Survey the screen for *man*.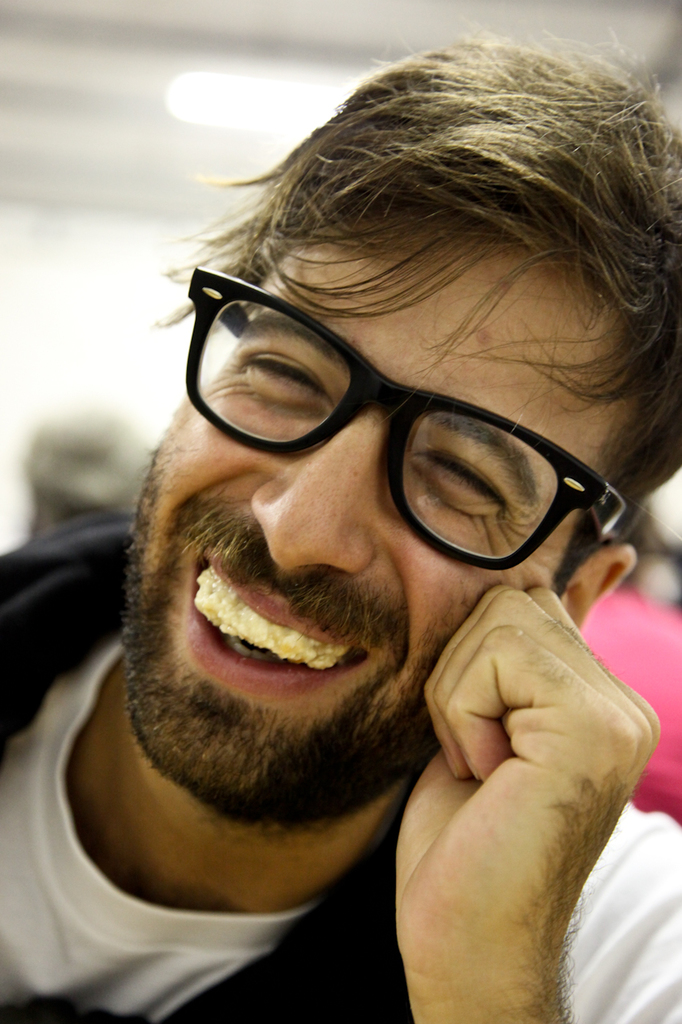
Survey found: <bbox>13, 80, 681, 991</bbox>.
